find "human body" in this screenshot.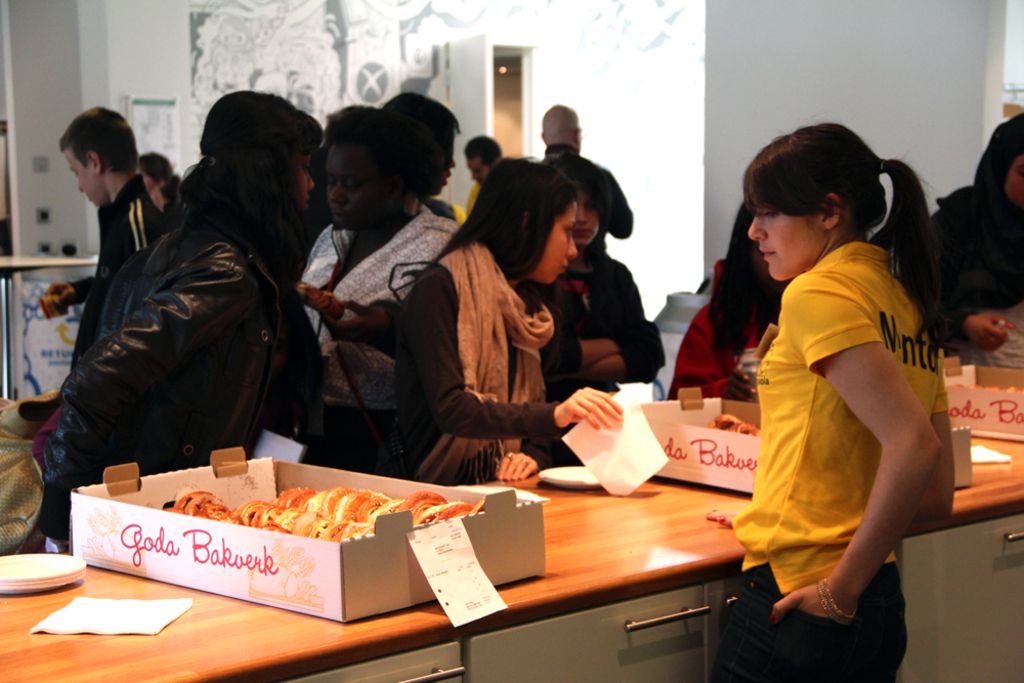
The bounding box for "human body" is x1=915, y1=110, x2=1023, y2=357.
